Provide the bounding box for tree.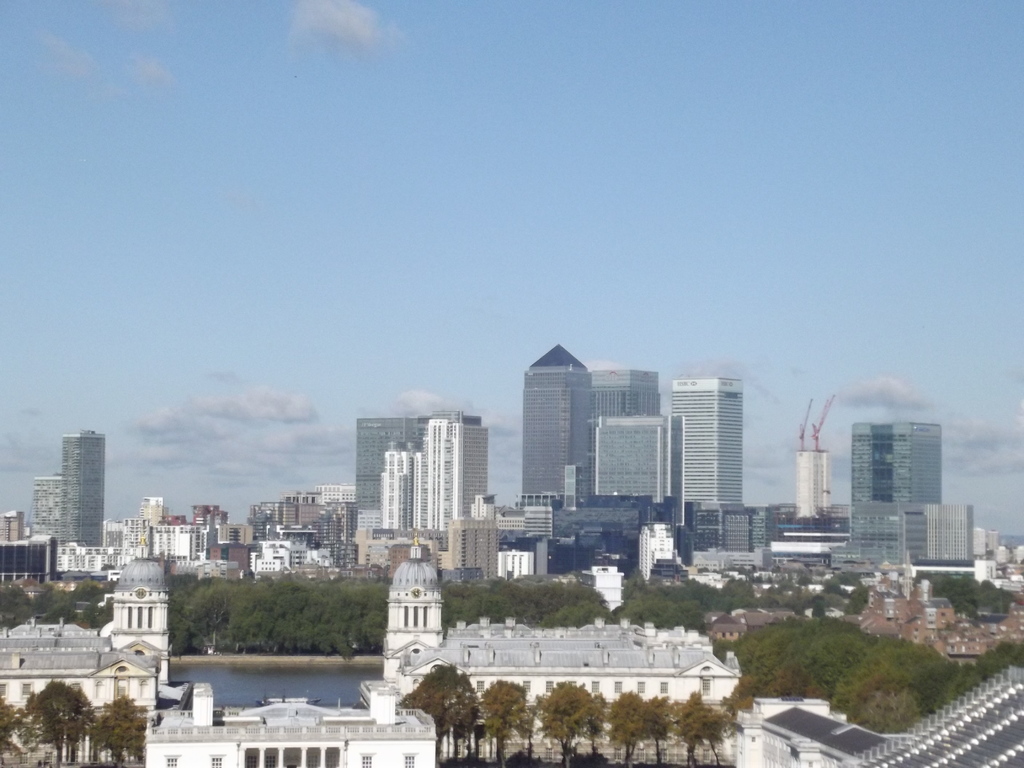
(x1=20, y1=673, x2=93, y2=765).
